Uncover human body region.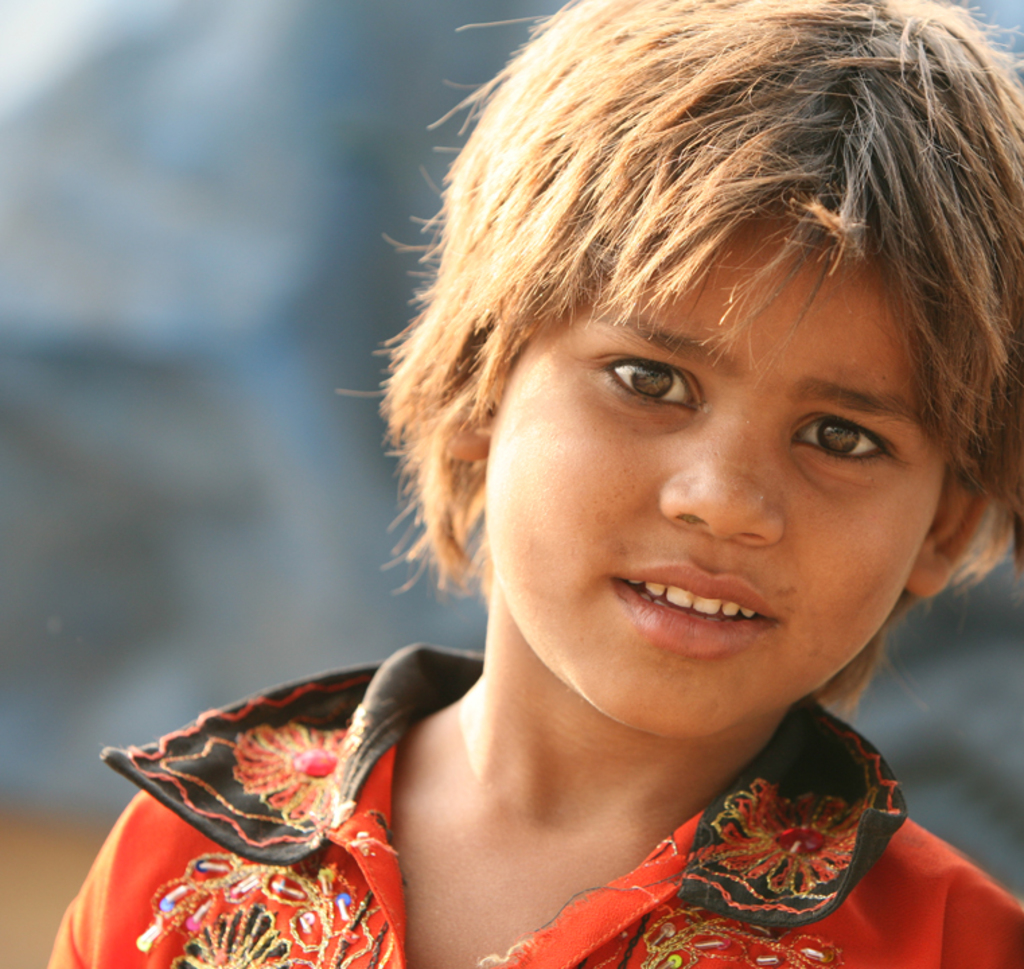
Uncovered: (left=50, top=0, right=1023, bottom=968).
